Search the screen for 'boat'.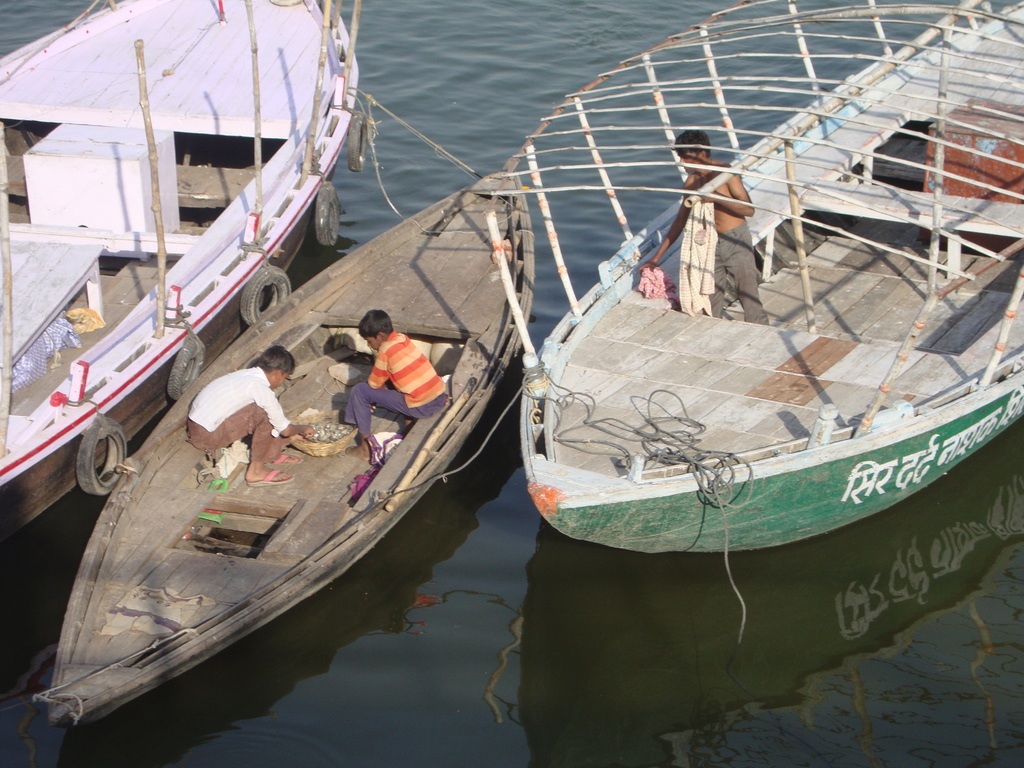
Found at BBox(32, 154, 536, 736).
